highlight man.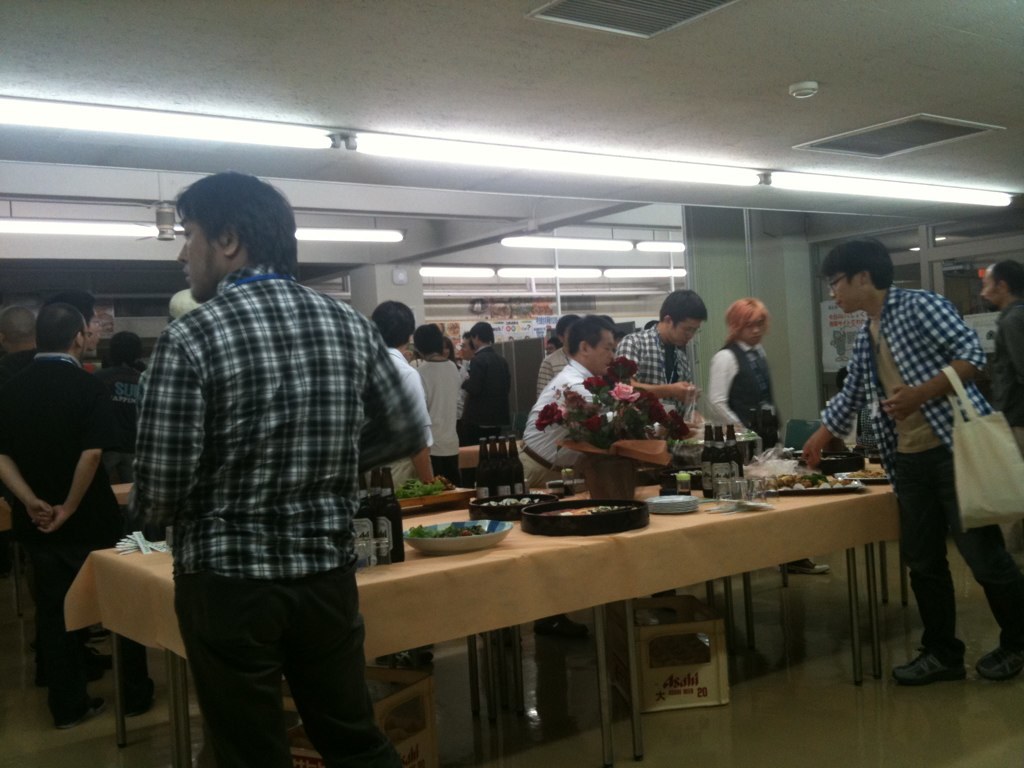
Highlighted region: [left=809, top=232, right=1023, bottom=669].
